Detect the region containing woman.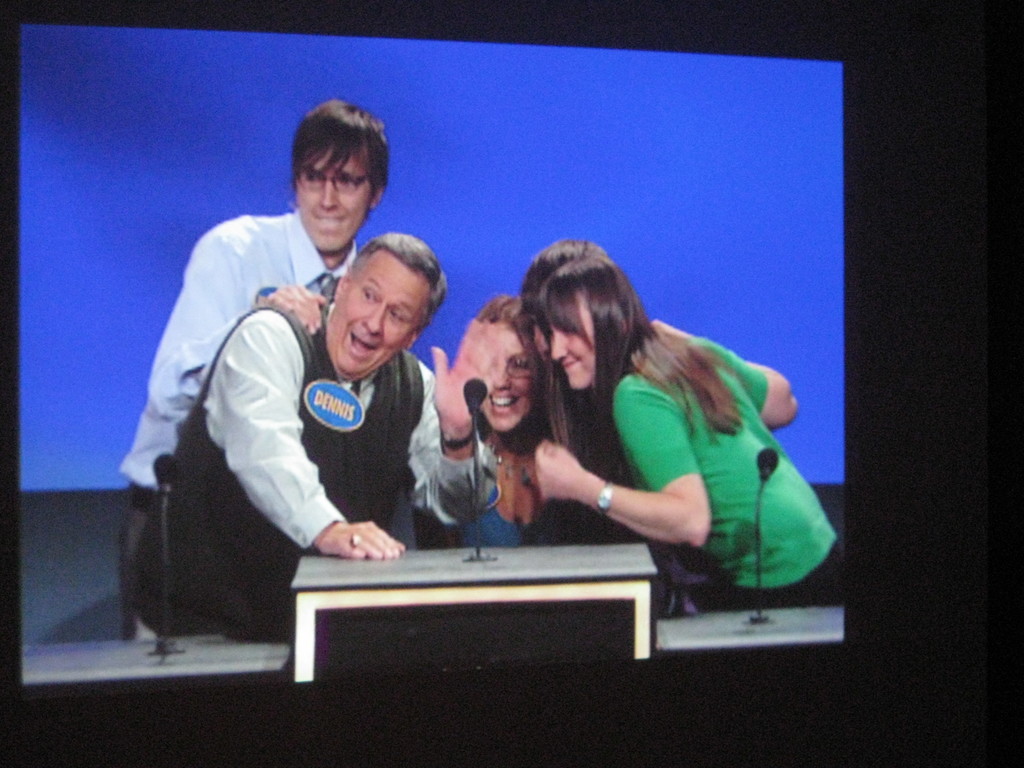
(503, 250, 813, 639).
